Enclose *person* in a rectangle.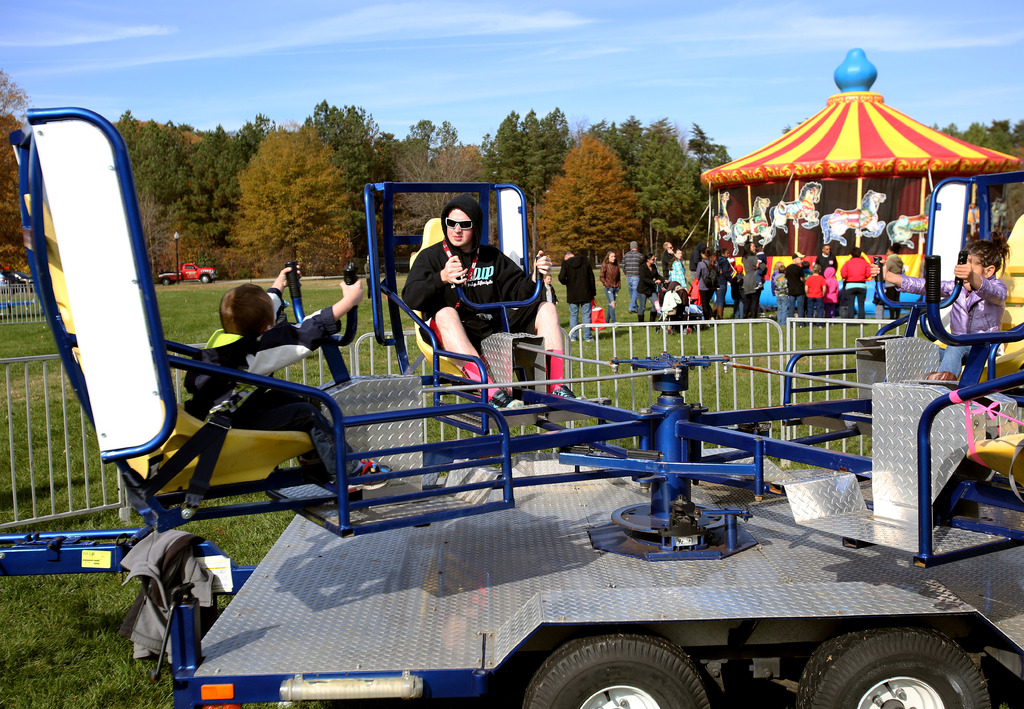
(left=877, top=243, right=903, bottom=309).
